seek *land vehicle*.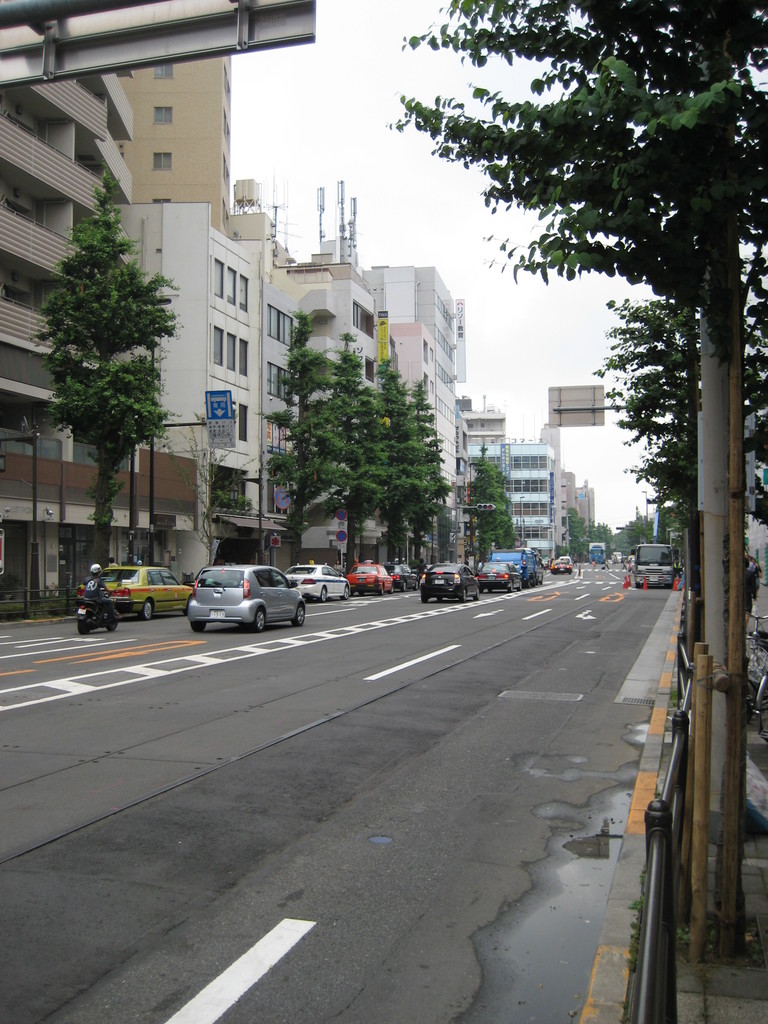
select_region(634, 543, 672, 584).
